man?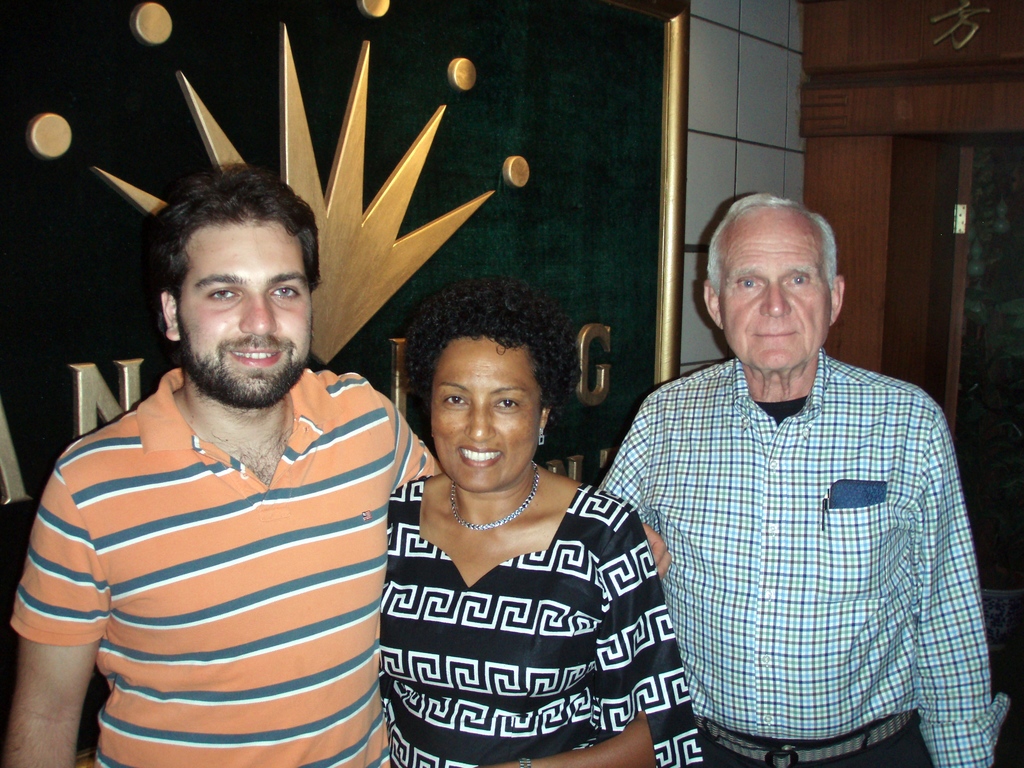
<bbox>599, 191, 1011, 767</bbox>
